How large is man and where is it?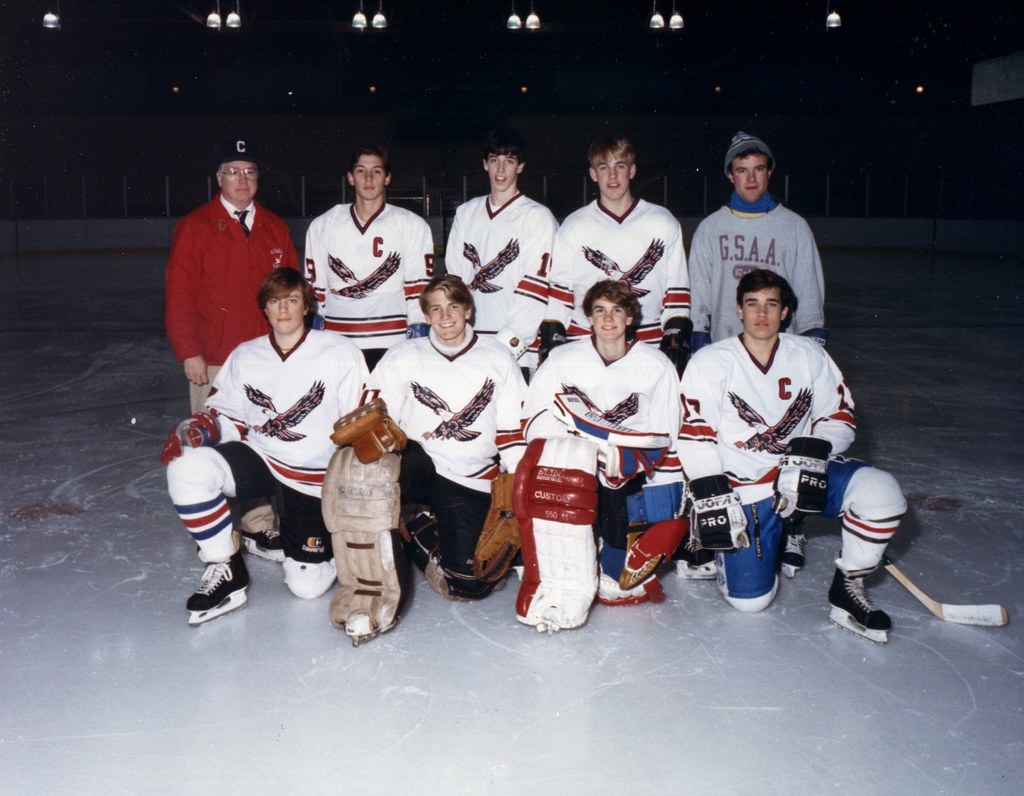
Bounding box: [x1=302, y1=144, x2=435, y2=375].
